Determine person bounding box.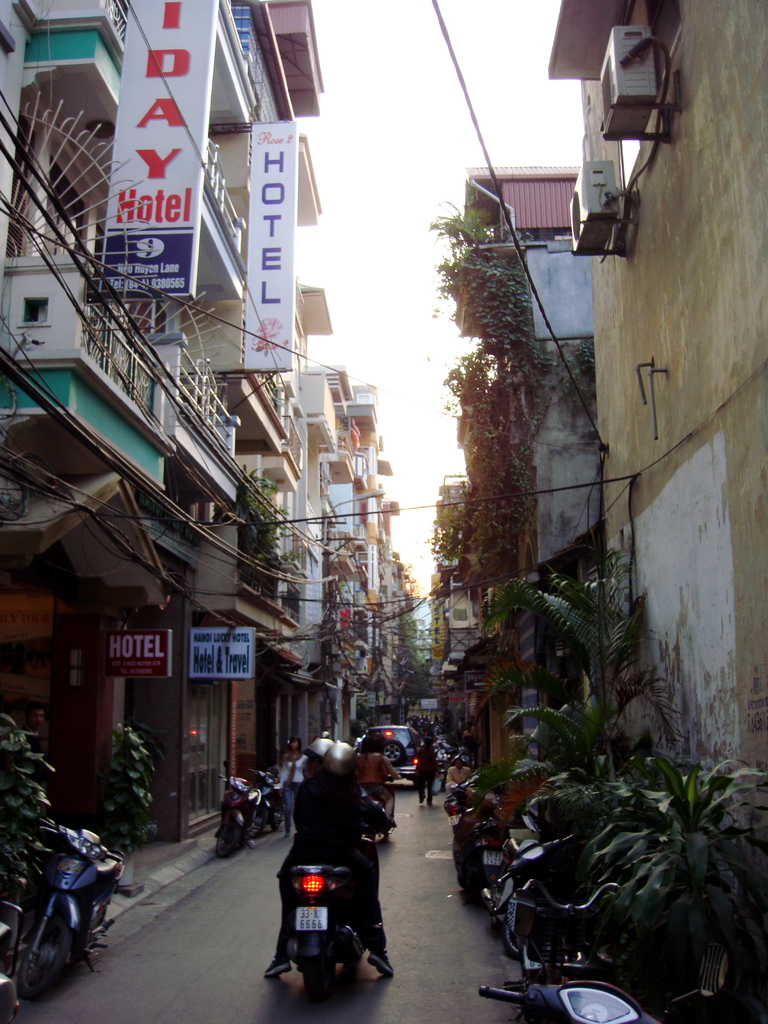
Determined: [left=280, top=732, right=298, bottom=796].
